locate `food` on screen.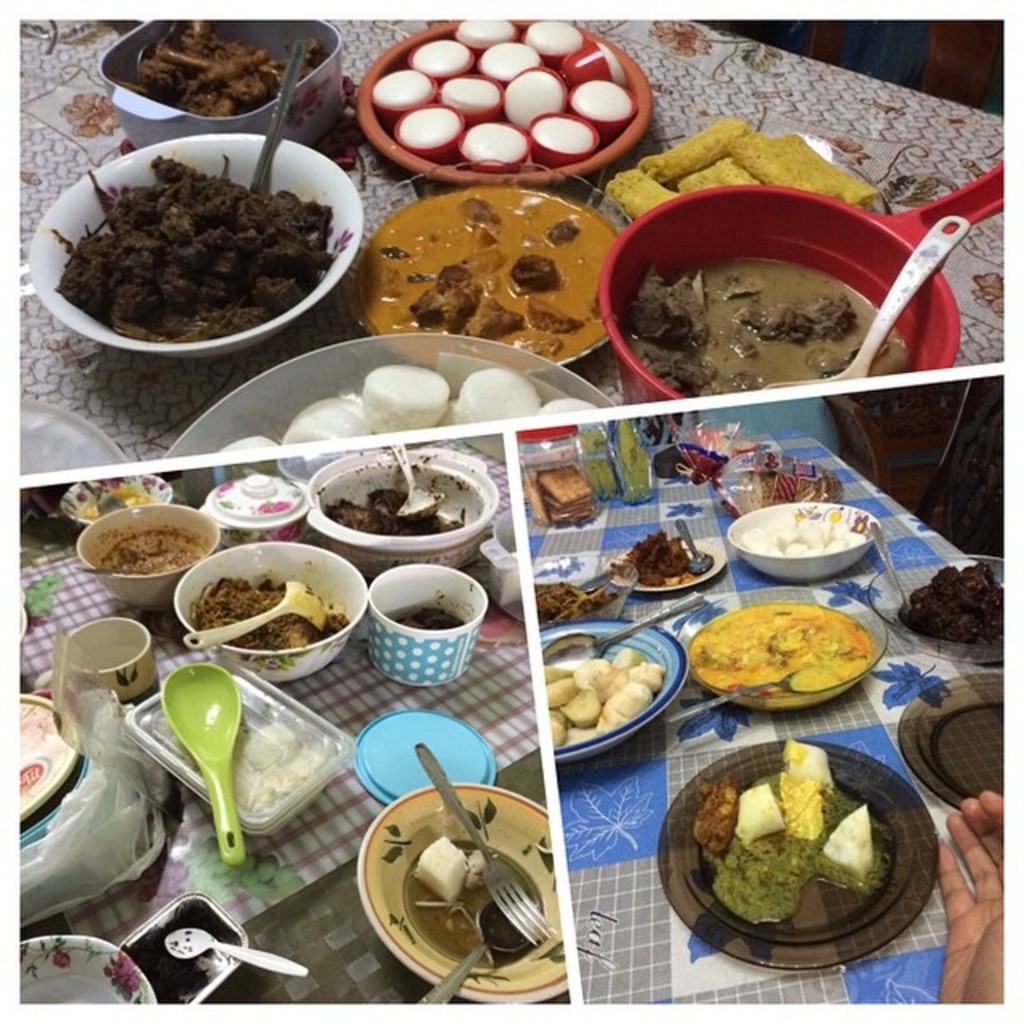
On screen at bbox(501, 67, 562, 126).
